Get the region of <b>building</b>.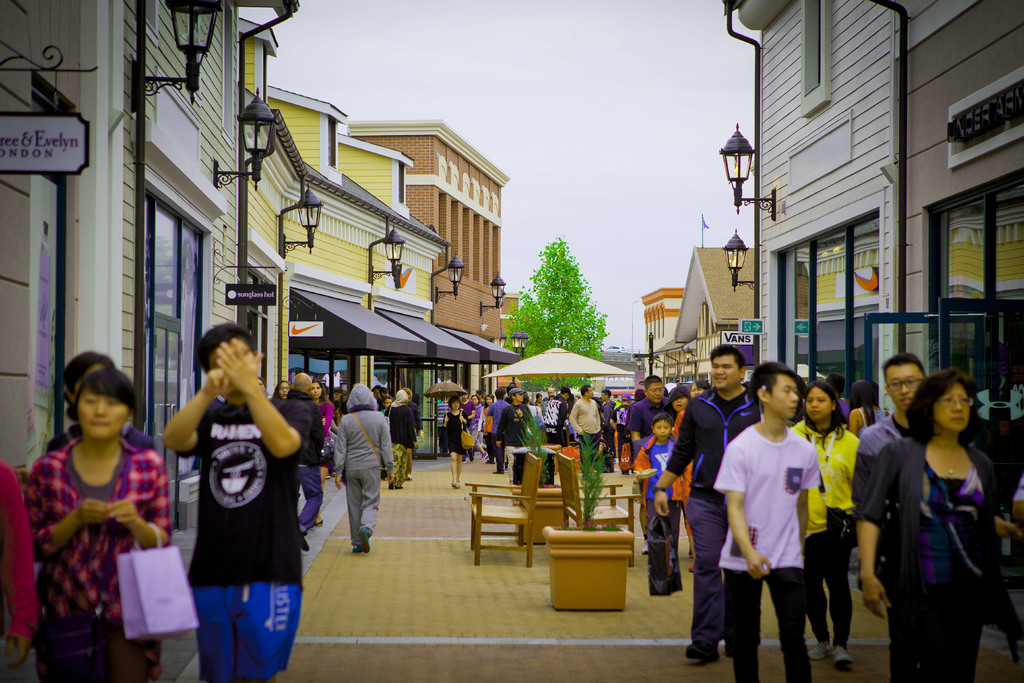
[x1=345, y1=115, x2=521, y2=395].
